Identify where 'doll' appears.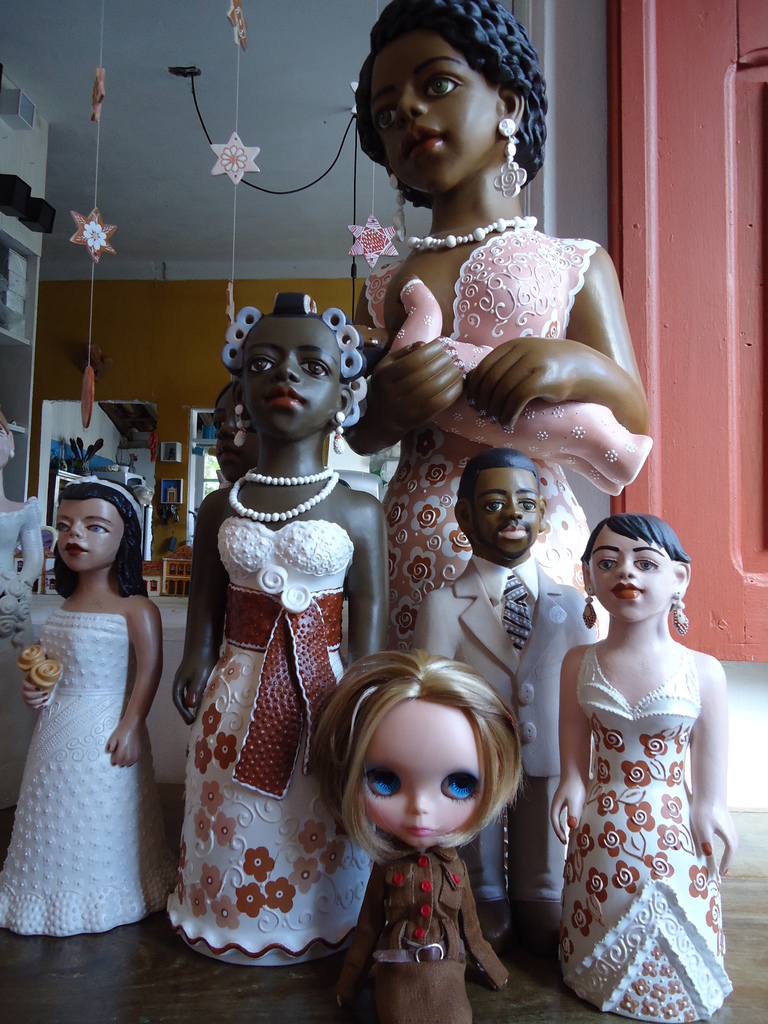
Appears at Rect(0, 0, 739, 1023).
